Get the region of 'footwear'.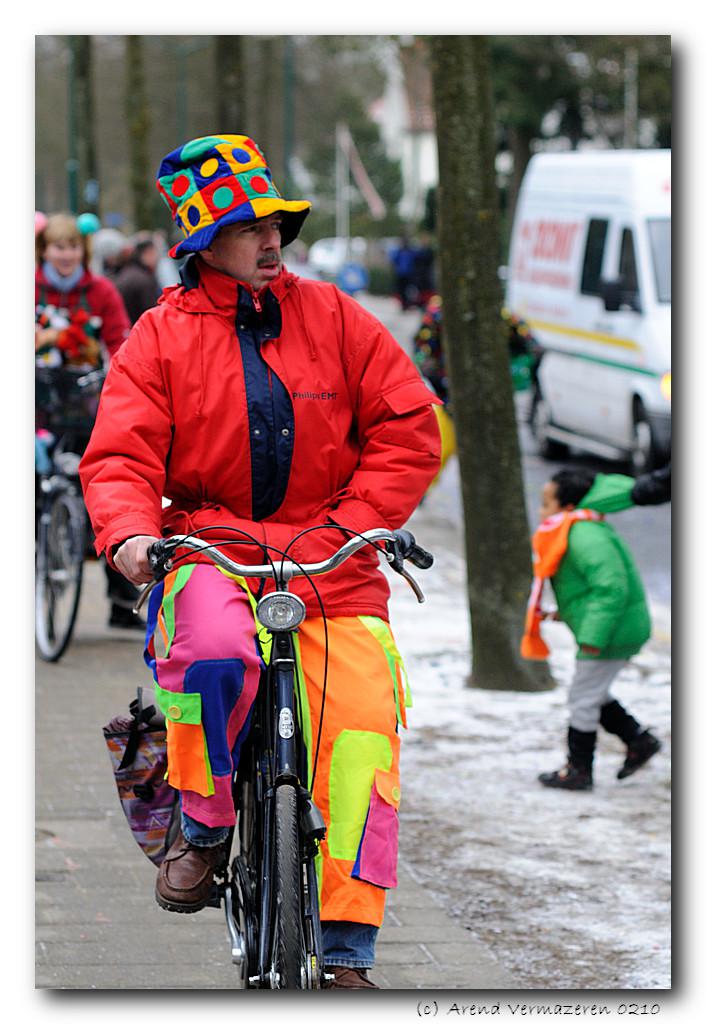
<bbox>148, 829, 237, 916</bbox>.
